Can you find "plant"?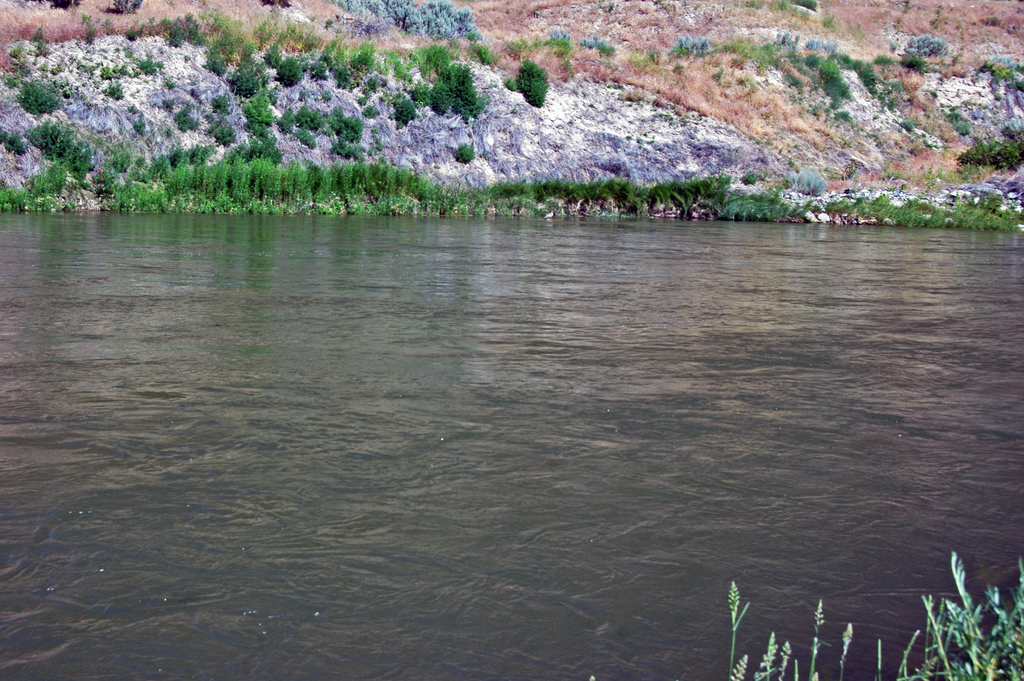
Yes, bounding box: 332,40,352,93.
